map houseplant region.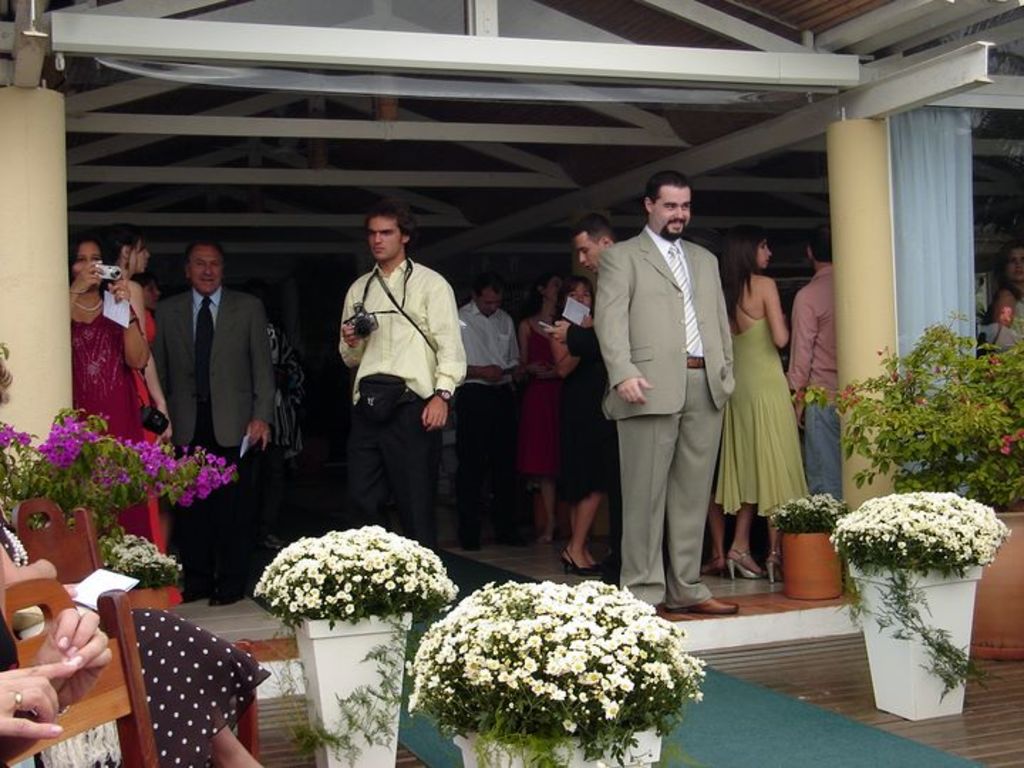
Mapped to bbox=(768, 491, 846, 603).
